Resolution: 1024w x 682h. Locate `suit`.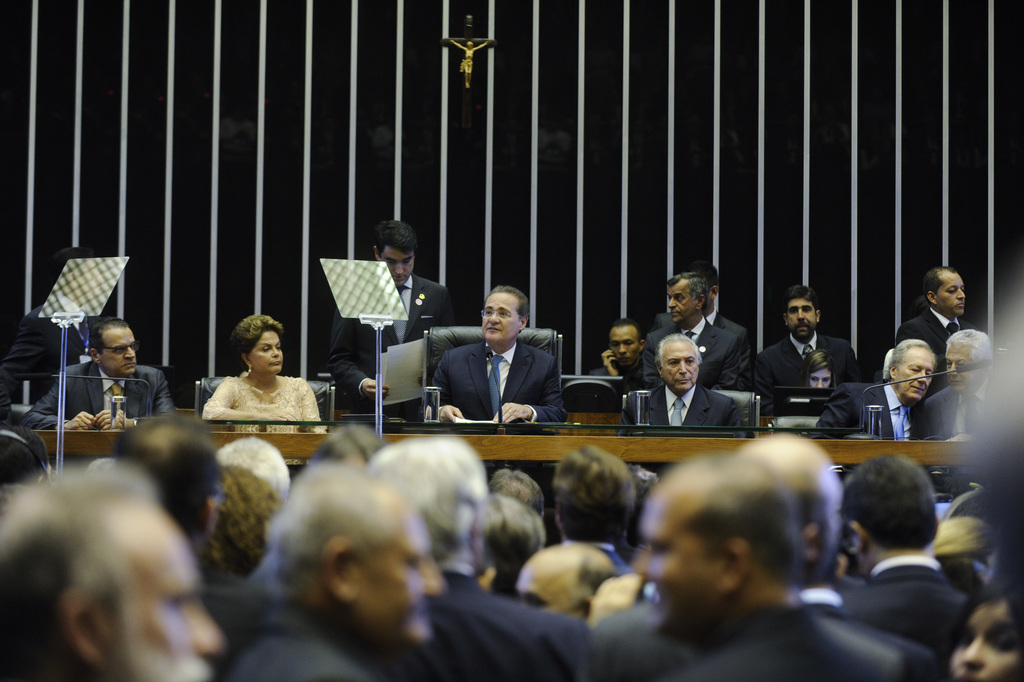
852,556,971,652.
